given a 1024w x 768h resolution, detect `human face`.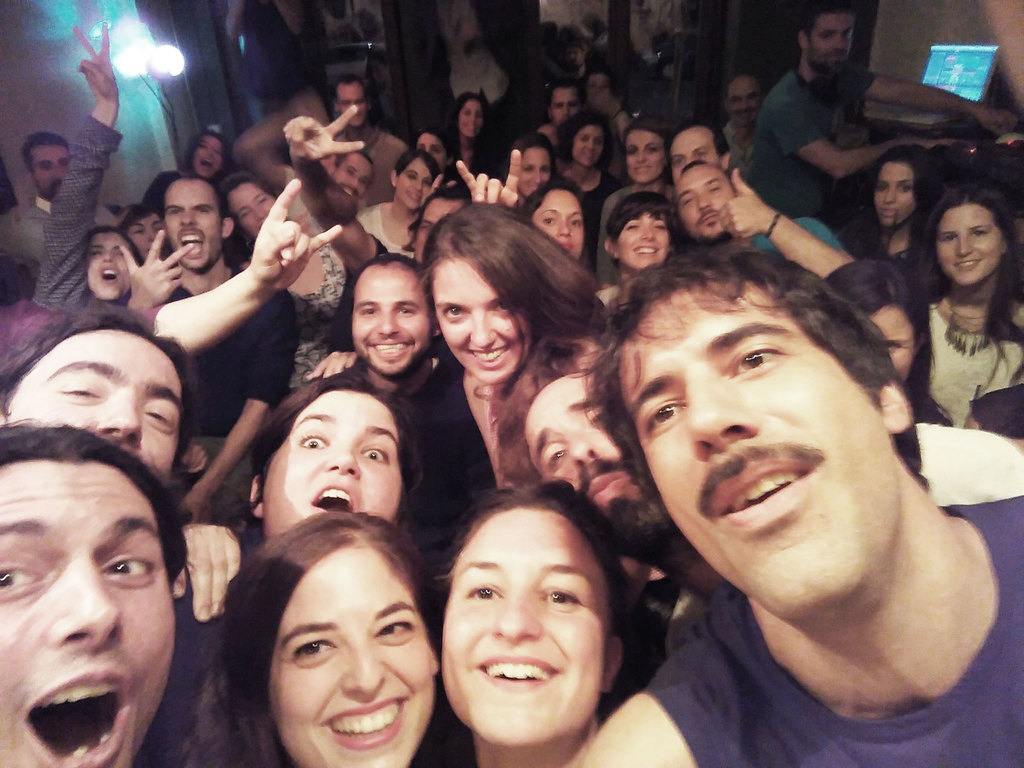
<region>268, 551, 435, 767</region>.
